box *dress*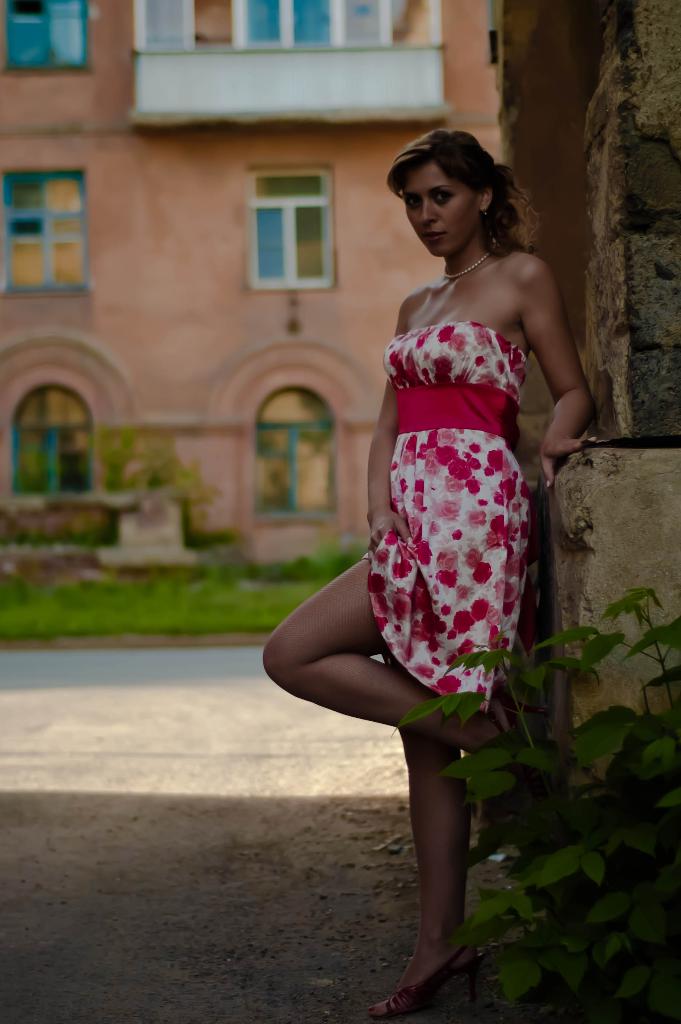
x1=365 y1=323 x2=529 y2=711
